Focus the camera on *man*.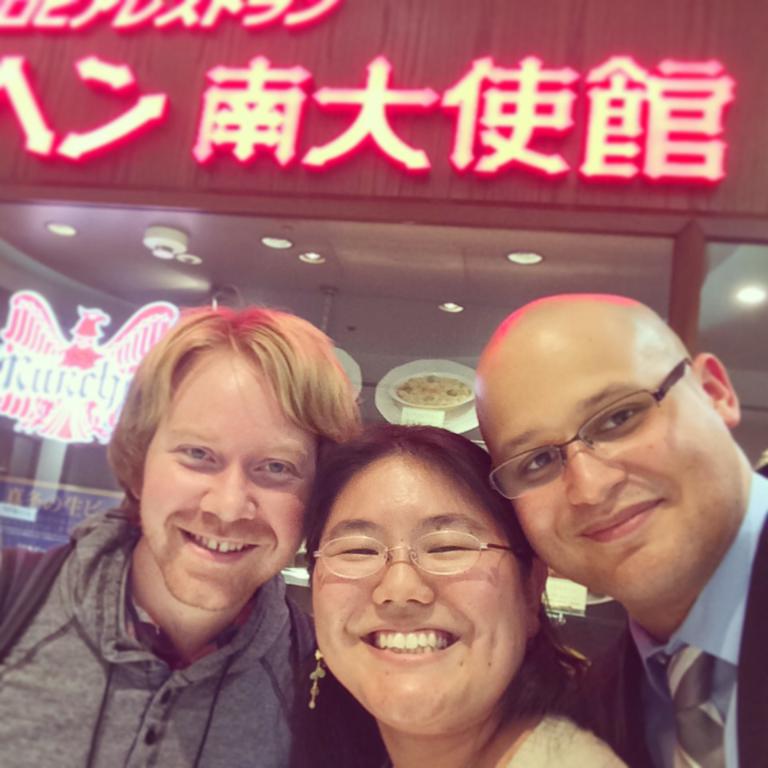
Focus region: box=[26, 306, 416, 767].
